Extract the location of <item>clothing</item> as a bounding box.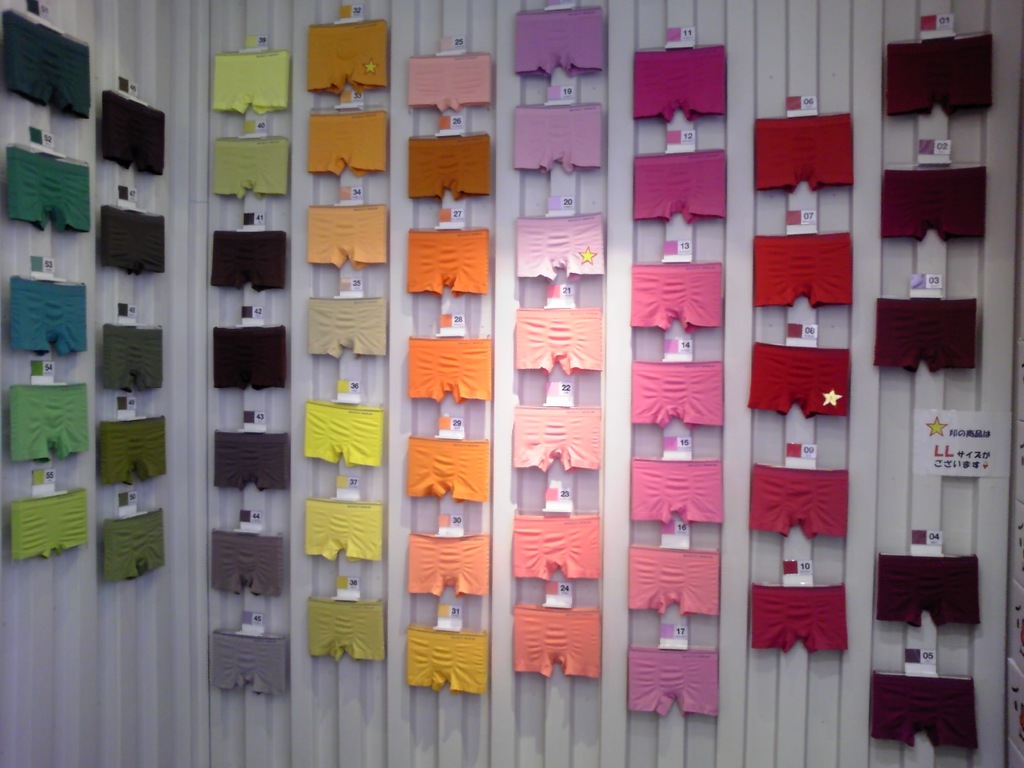
pyautogui.locateOnScreen(406, 618, 493, 692).
